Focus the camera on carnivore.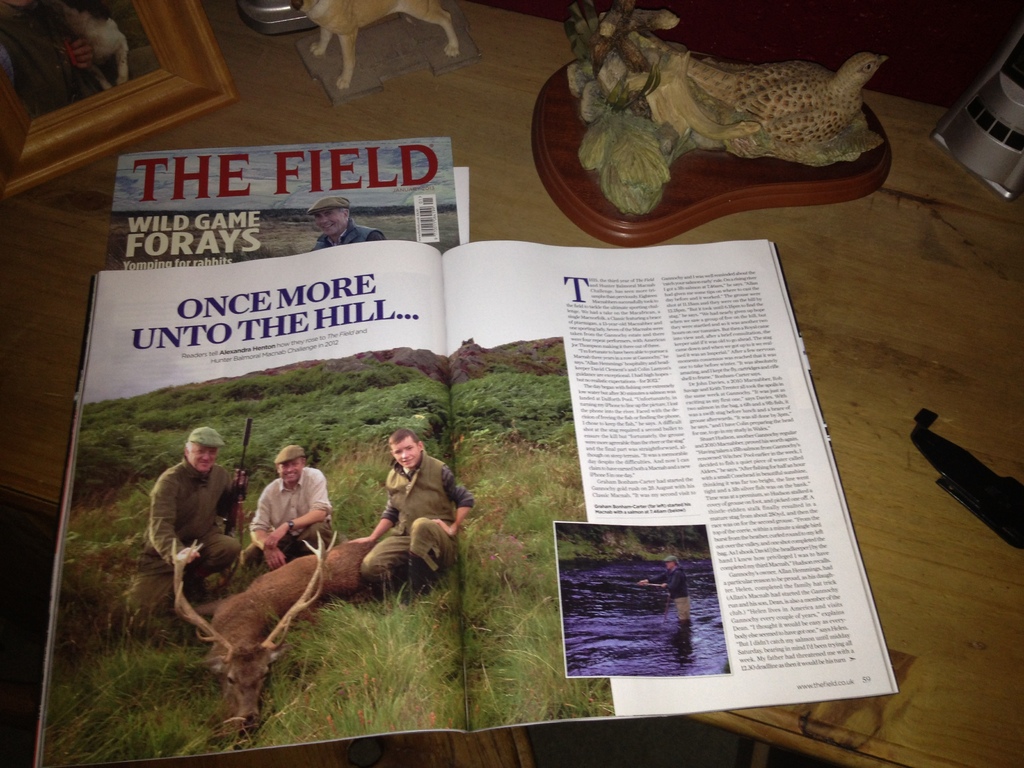
Focus region: detection(239, 450, 362, 570).
